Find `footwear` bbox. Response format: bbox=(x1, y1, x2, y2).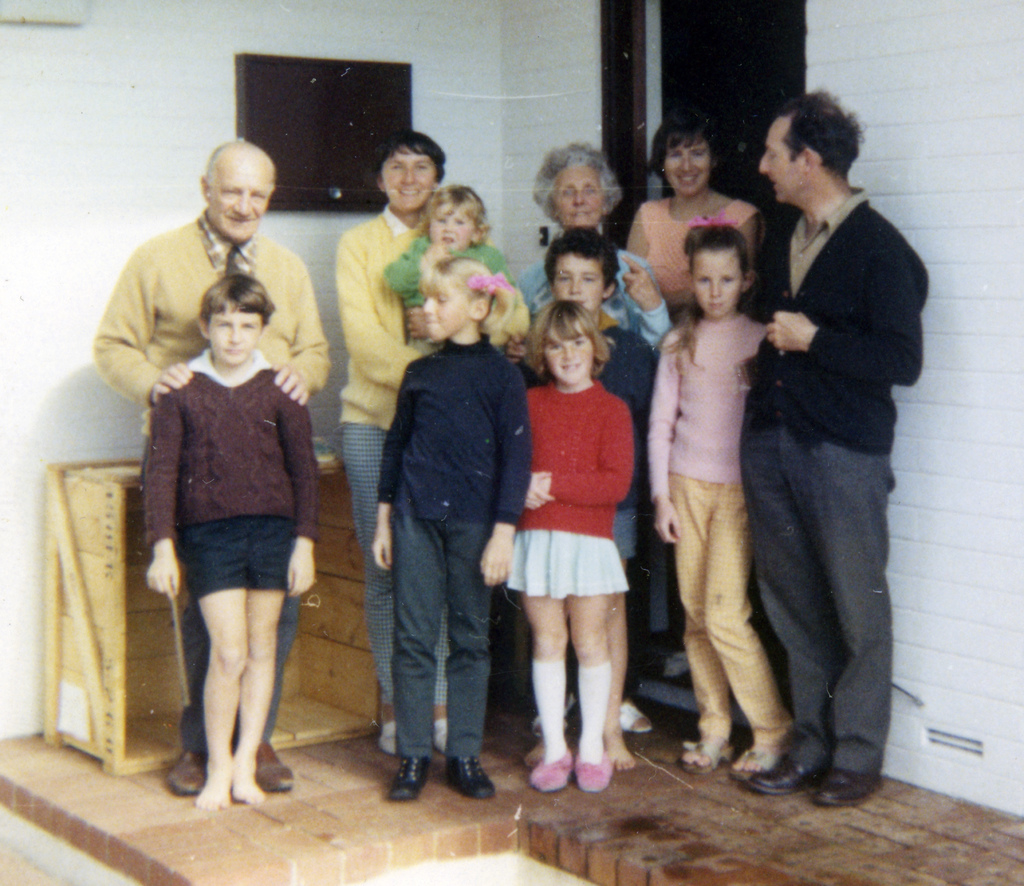
bbox=(267, 745, 296, 797).
